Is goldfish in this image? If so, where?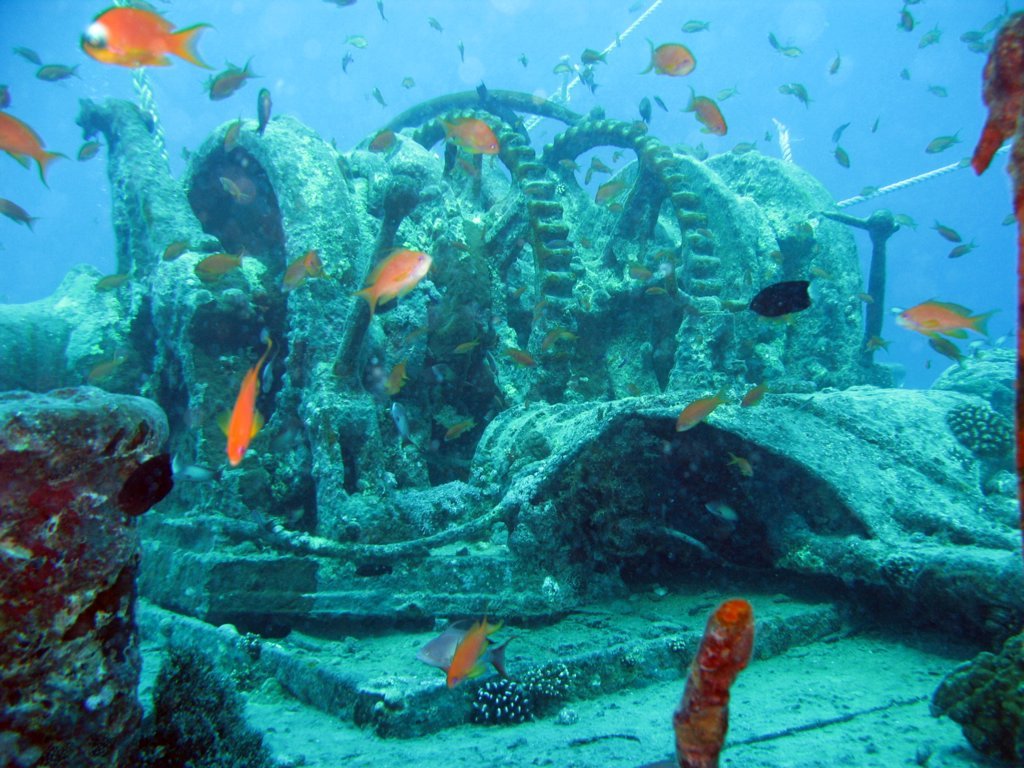
Yes, at locate(946, 237, 984, 259).
